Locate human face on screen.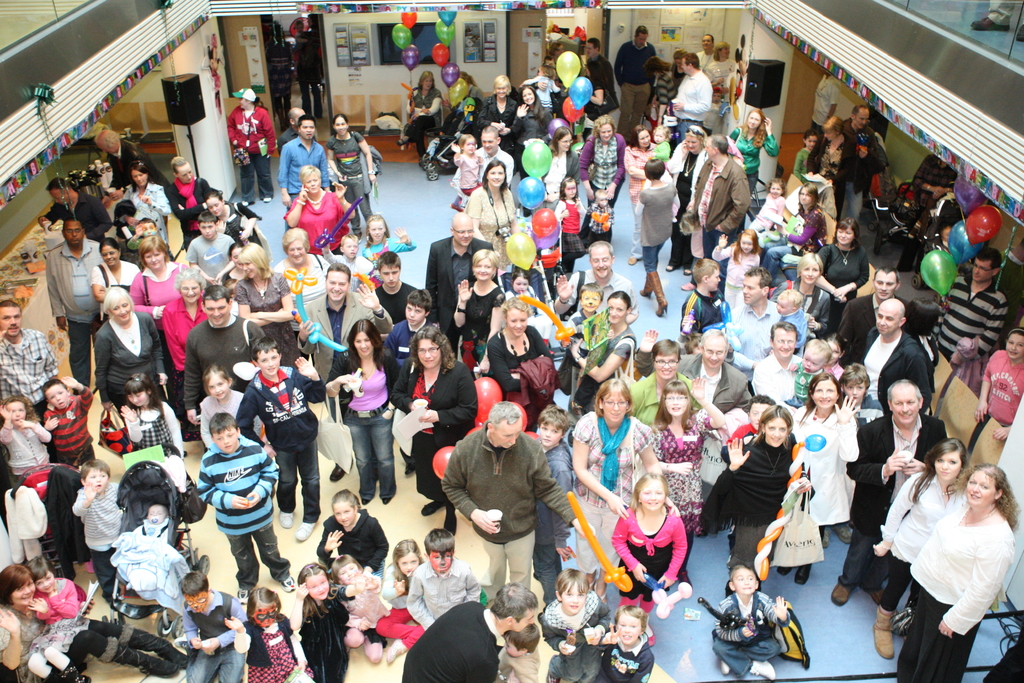
On screen at (x1=824, y1=345, x2=838, y2=368).
